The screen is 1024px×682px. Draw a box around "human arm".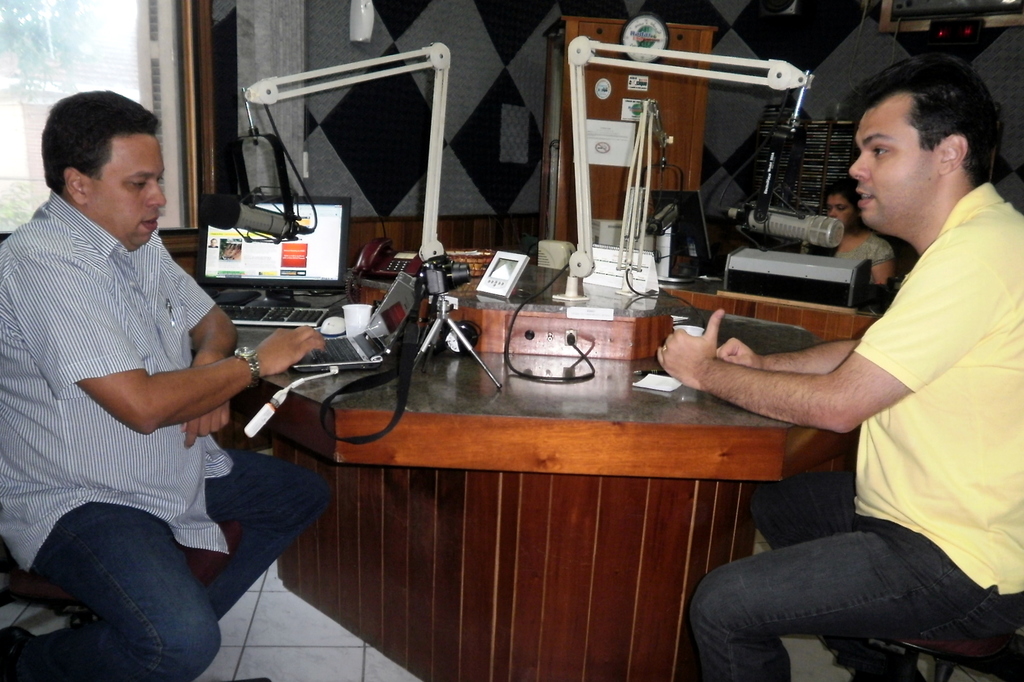
left=867, top=239, right=897, bottom=285.
